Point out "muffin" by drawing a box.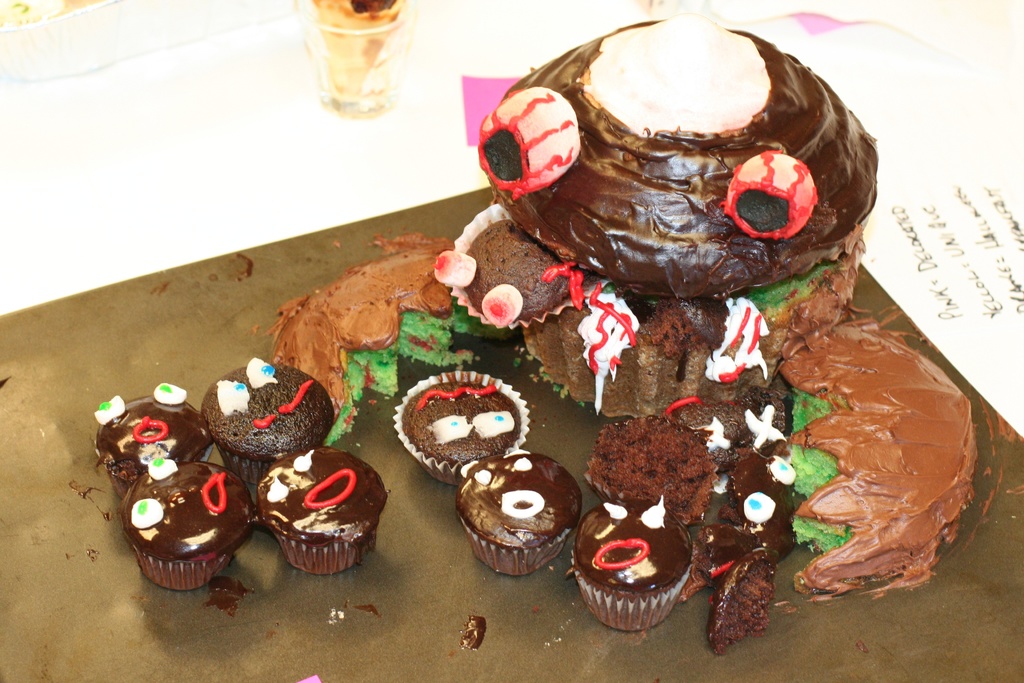
90,379,220,495.
